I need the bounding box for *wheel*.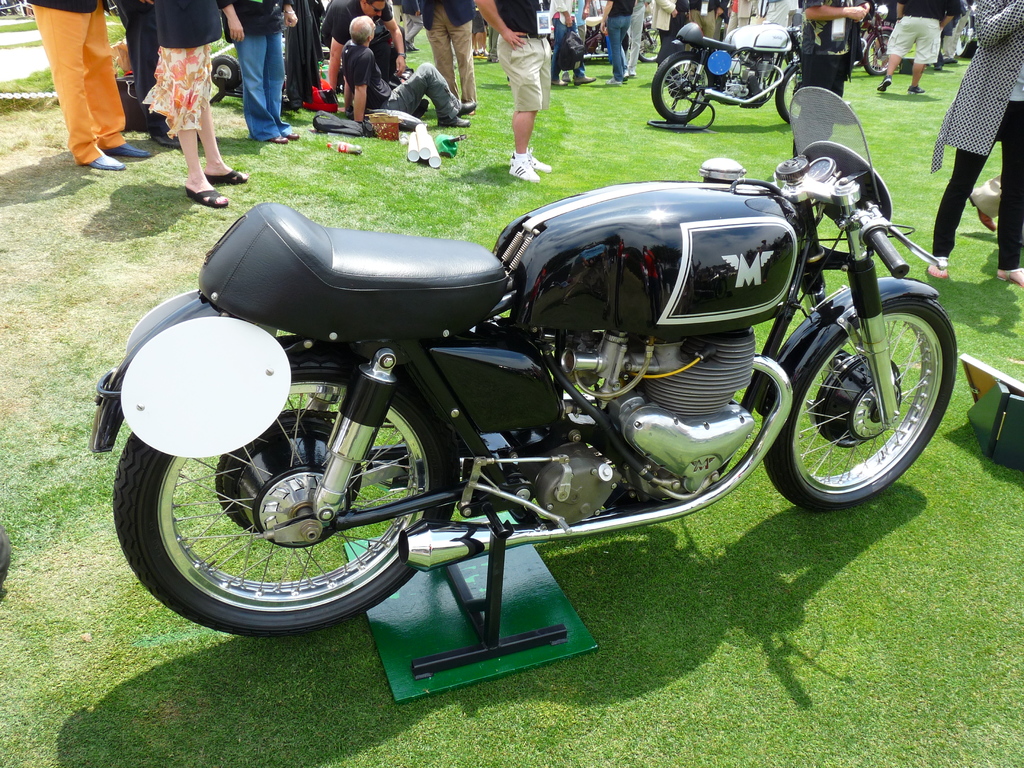
Here it is: locate(953, 16, 976, 57).
